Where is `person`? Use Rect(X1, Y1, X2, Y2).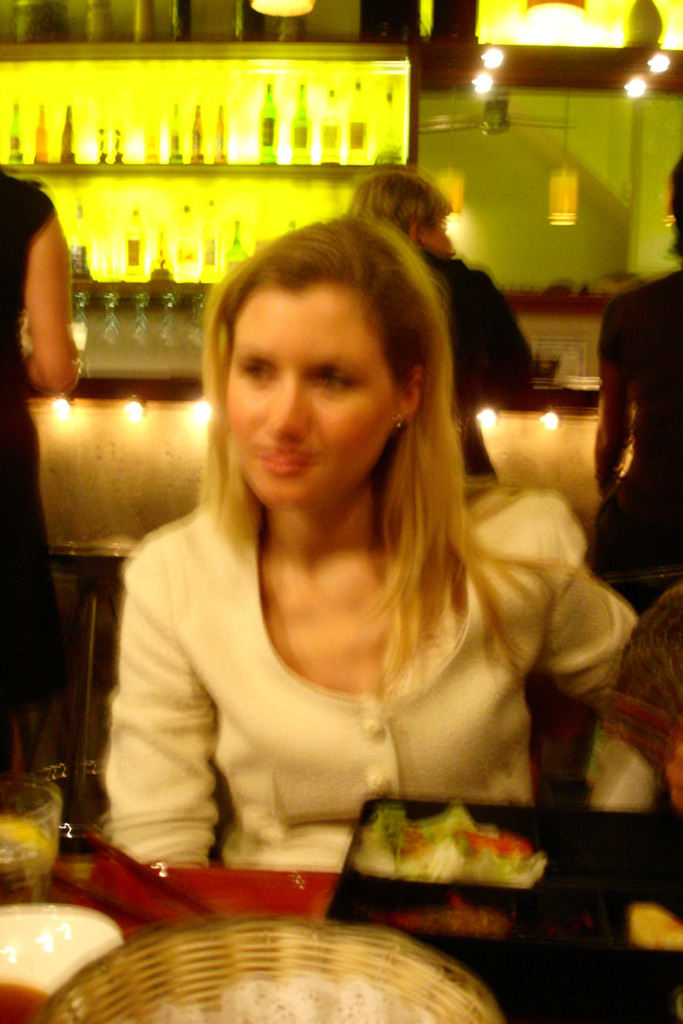
Rect(581, 153, 682, 611).
